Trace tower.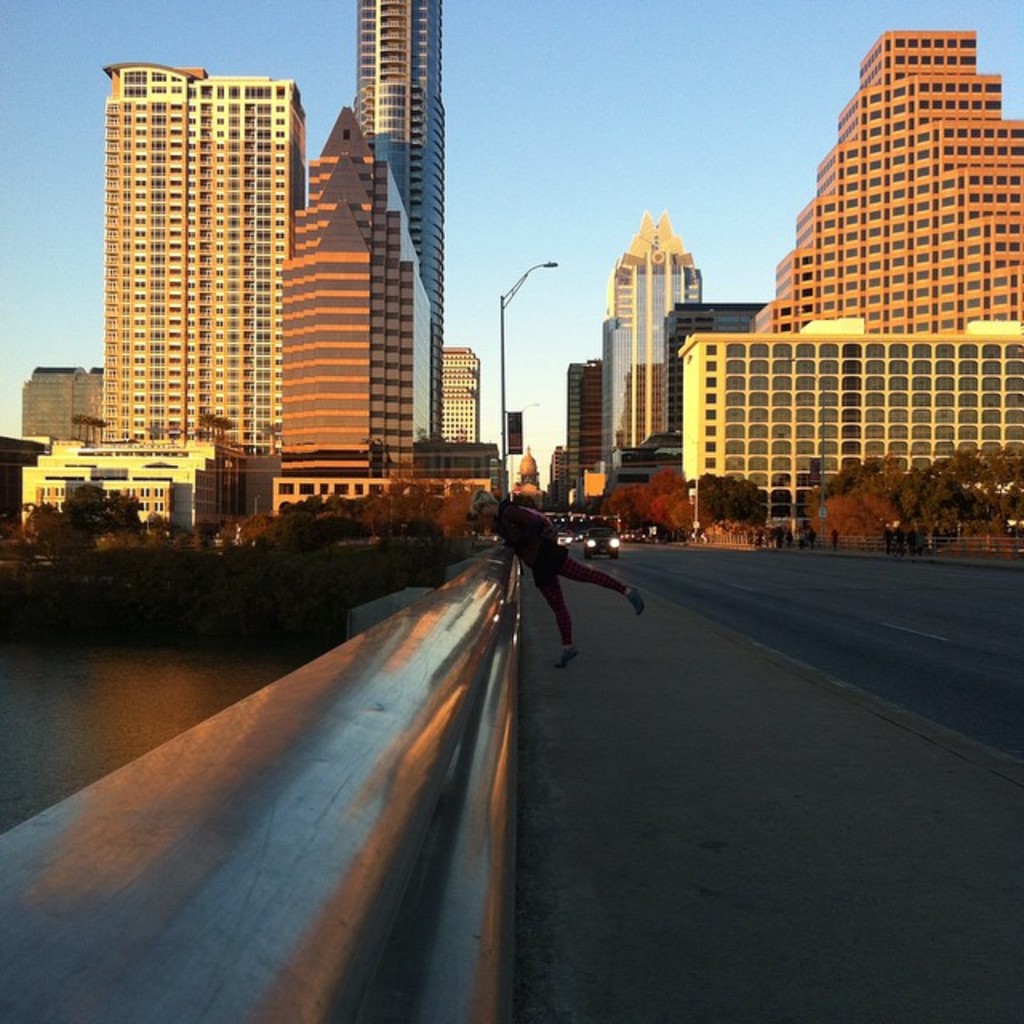
Traced to pyautogui.locateOnScreen(749, 24, 1022, 341).
